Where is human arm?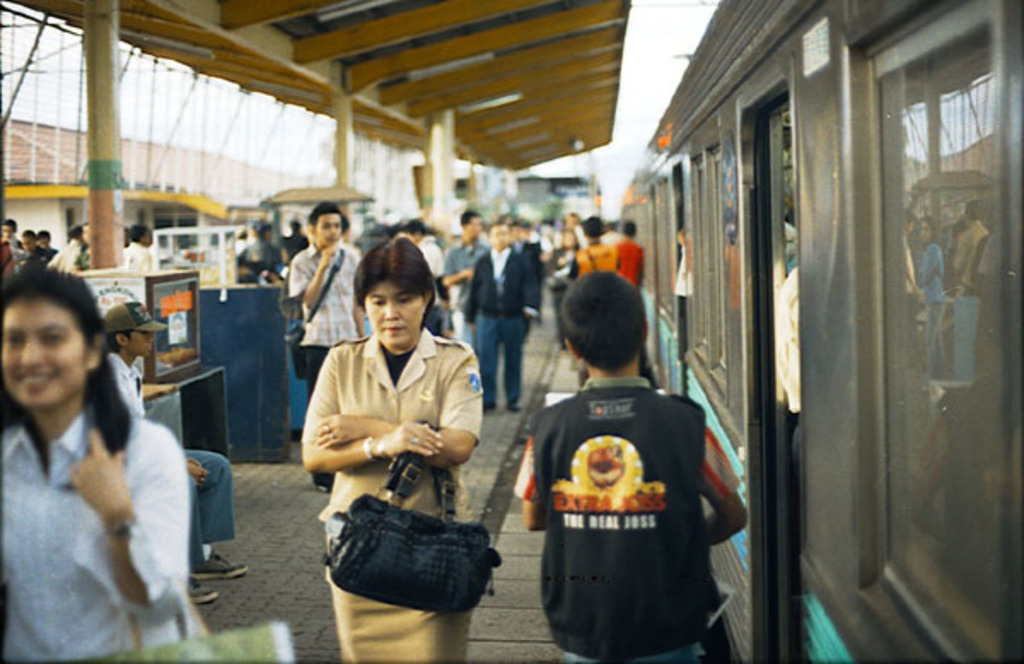
(290, 239, 343, 321).
